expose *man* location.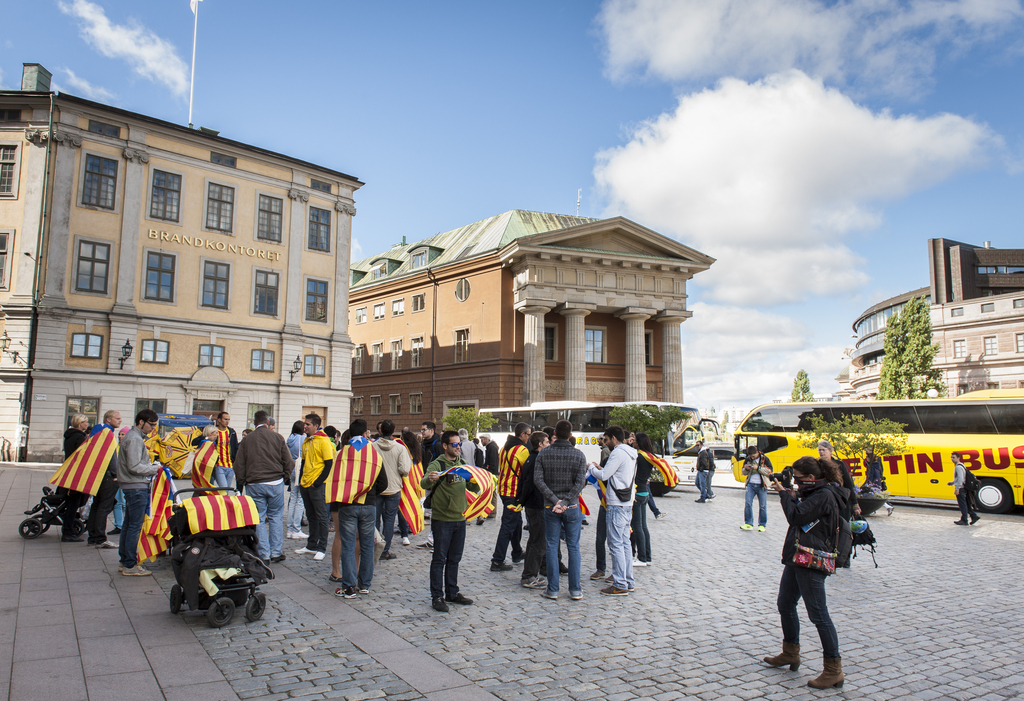
Exposed at [416, 423, 444, 473].
